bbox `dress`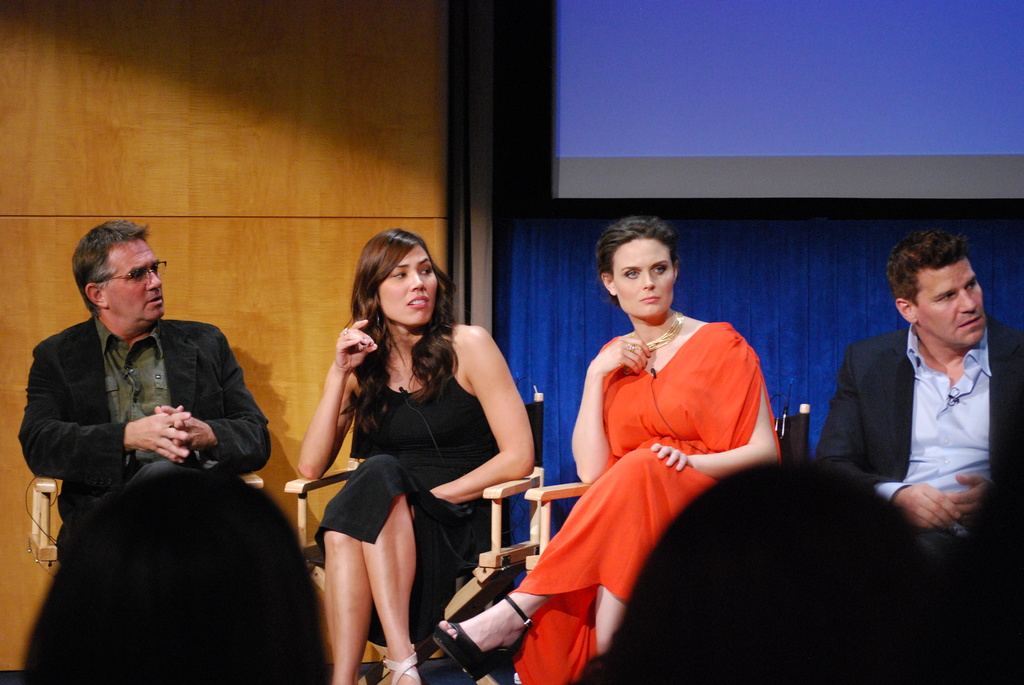
<bbox>500, 320, 780, 684</bbox>
